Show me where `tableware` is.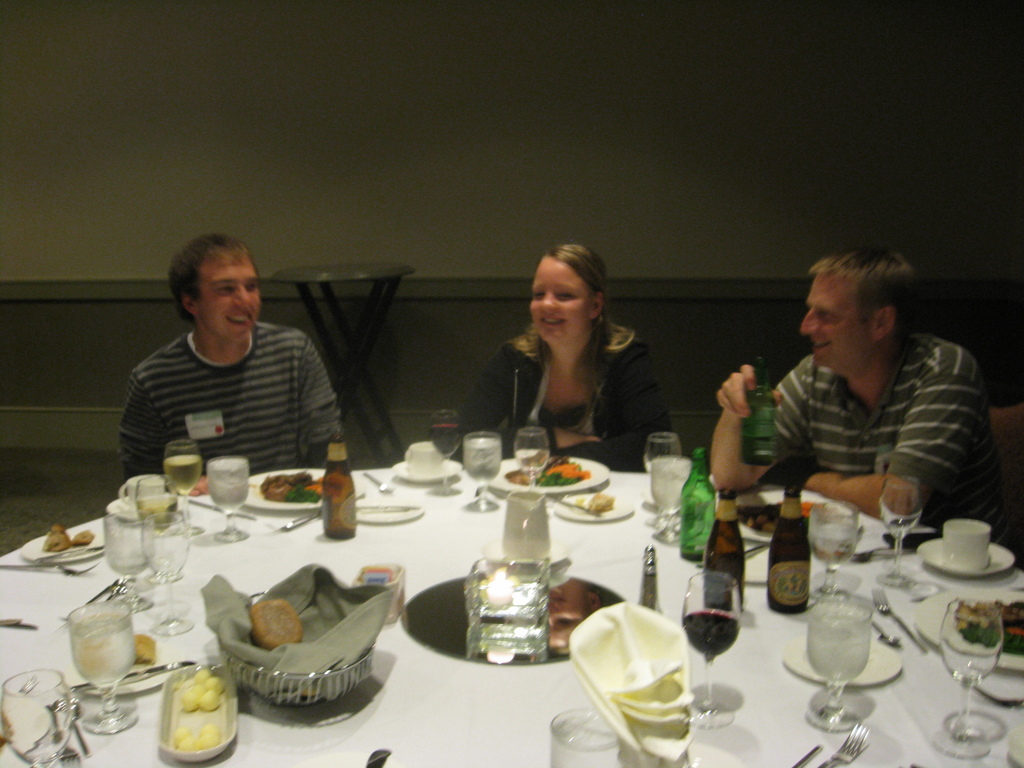
`tableware` is at (x1=20, y1=528, x2=103, y2=568).
